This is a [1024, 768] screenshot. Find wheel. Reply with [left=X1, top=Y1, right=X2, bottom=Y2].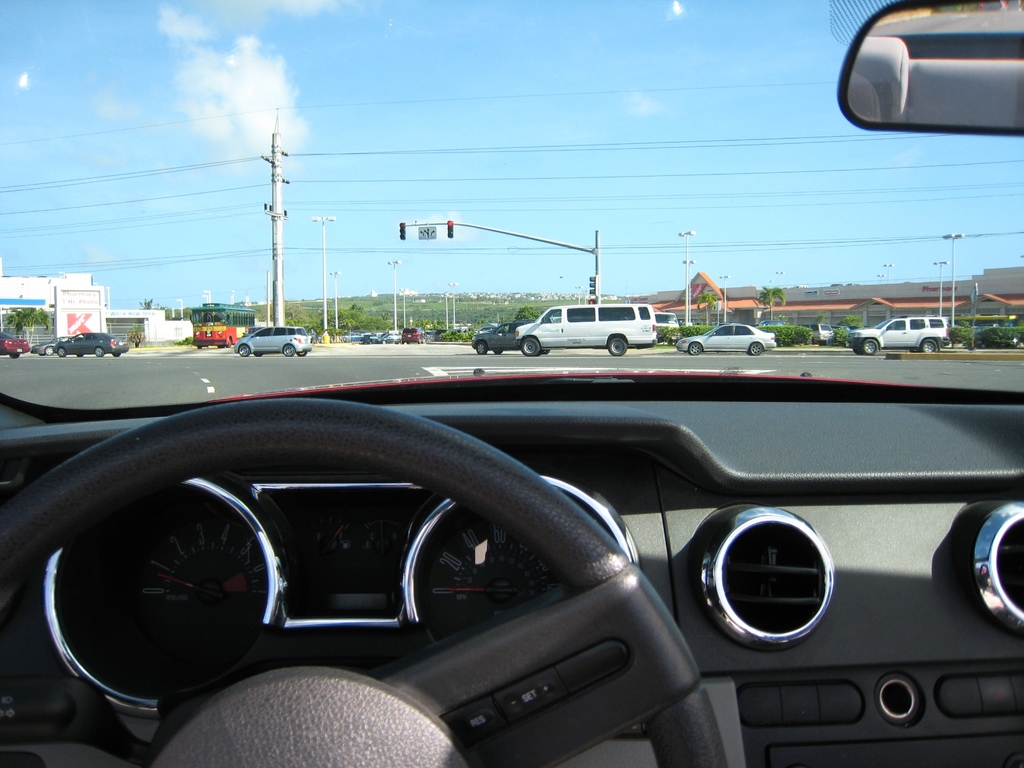
[left=747, top=341, right=763, bottom=353].
